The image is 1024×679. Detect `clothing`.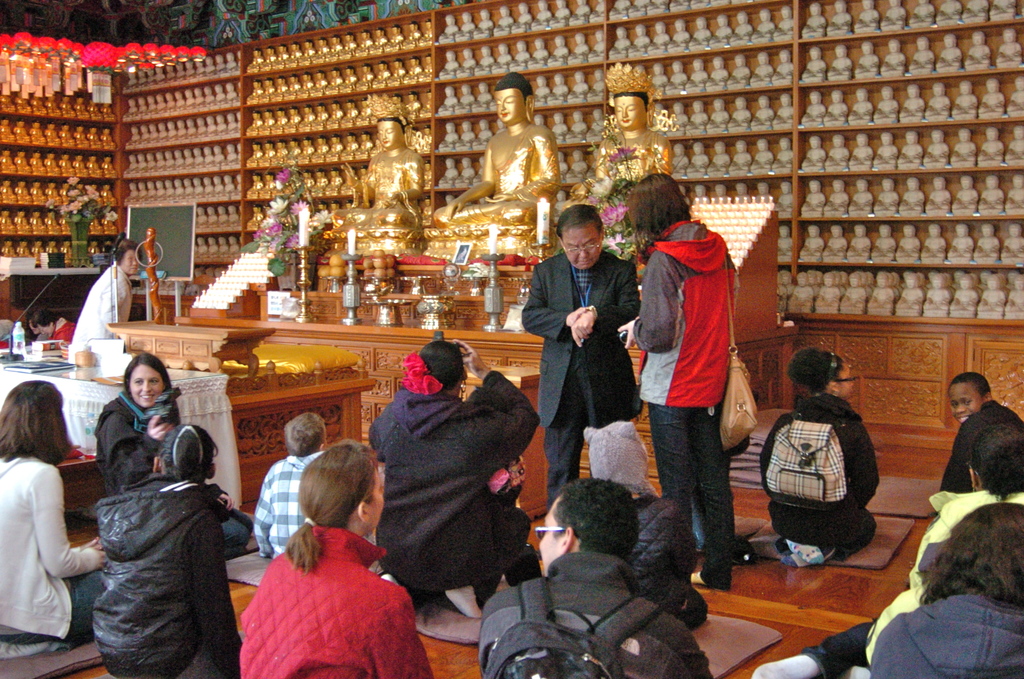
Detection: [left=232, top=490, right=412, bottom=668].
